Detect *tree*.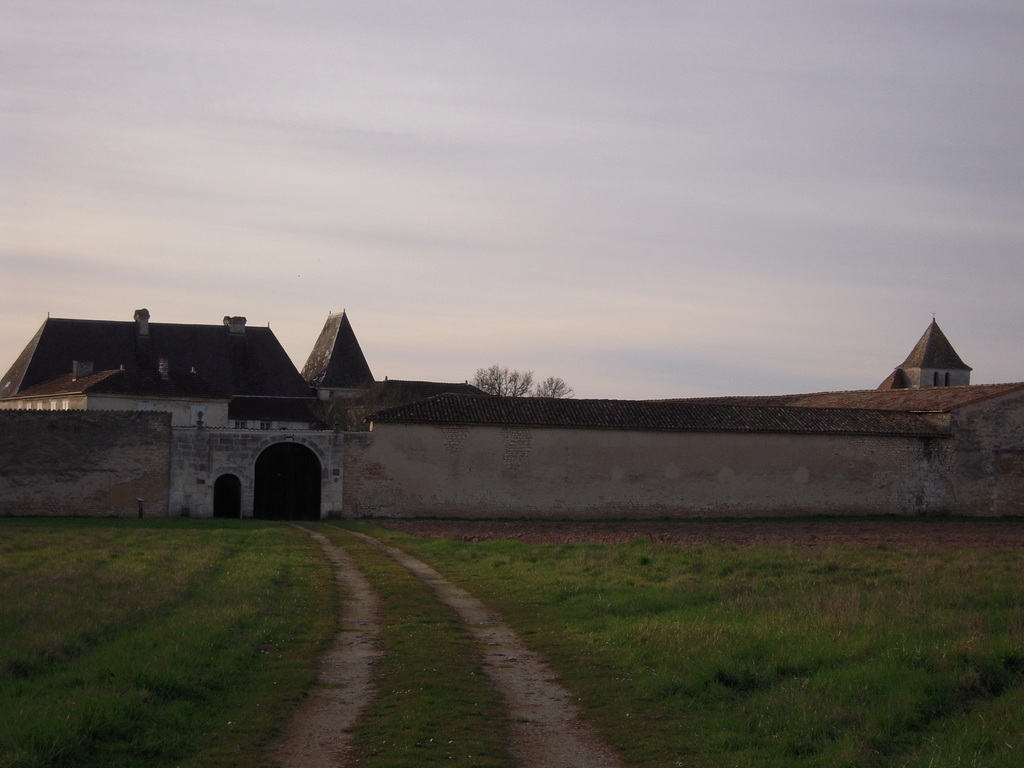
Detected at <region>472, 361, 577, 397</region>.
